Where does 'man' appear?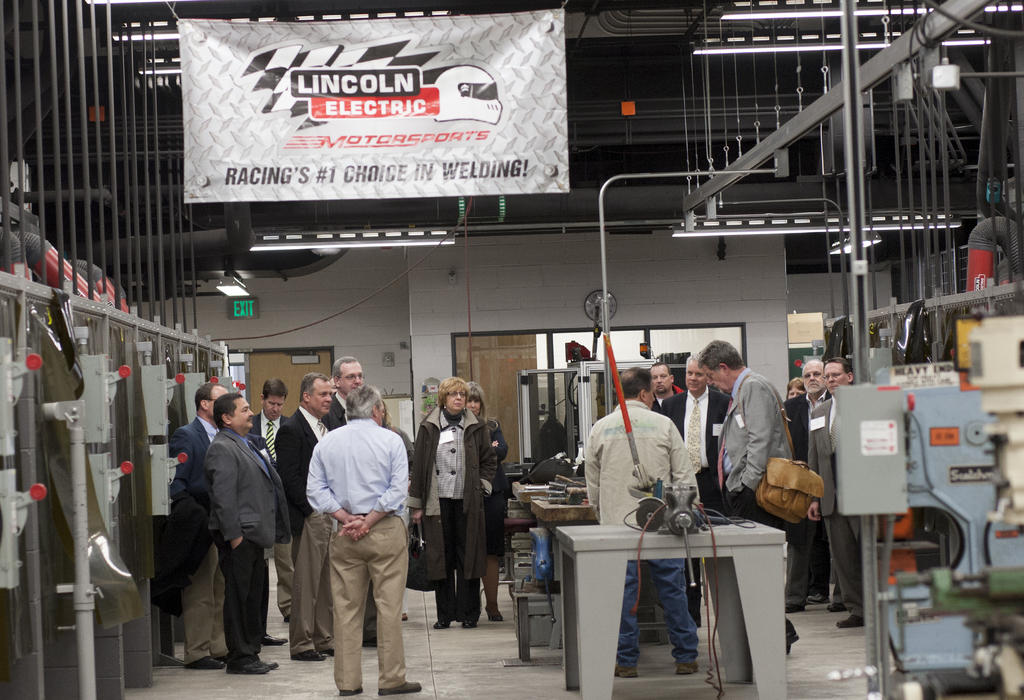
Appears at bbox=(168, 383, 236, 678).
